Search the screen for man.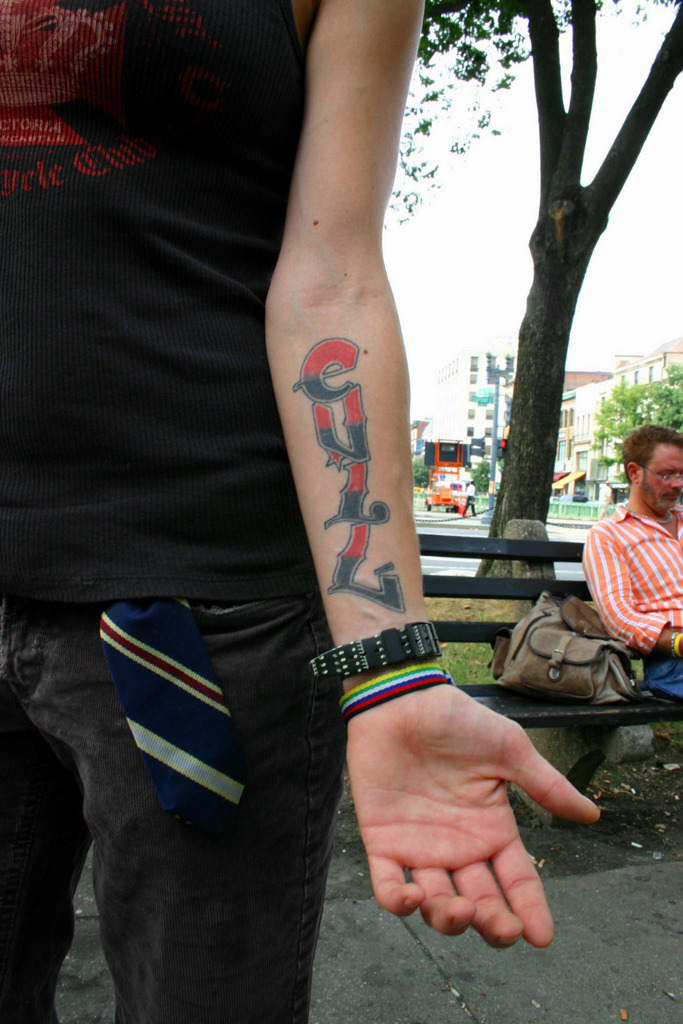
Found at 462,480,475,515.
